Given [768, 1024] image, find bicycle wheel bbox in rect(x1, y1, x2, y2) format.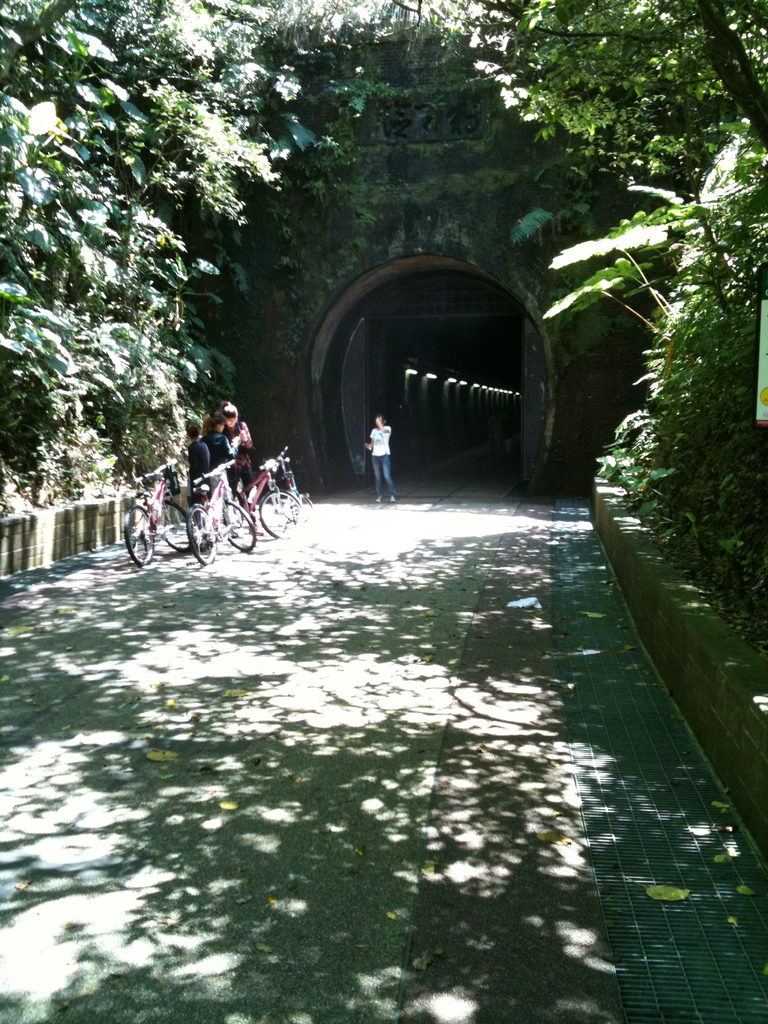
rect(206, 486, 283, 550).
